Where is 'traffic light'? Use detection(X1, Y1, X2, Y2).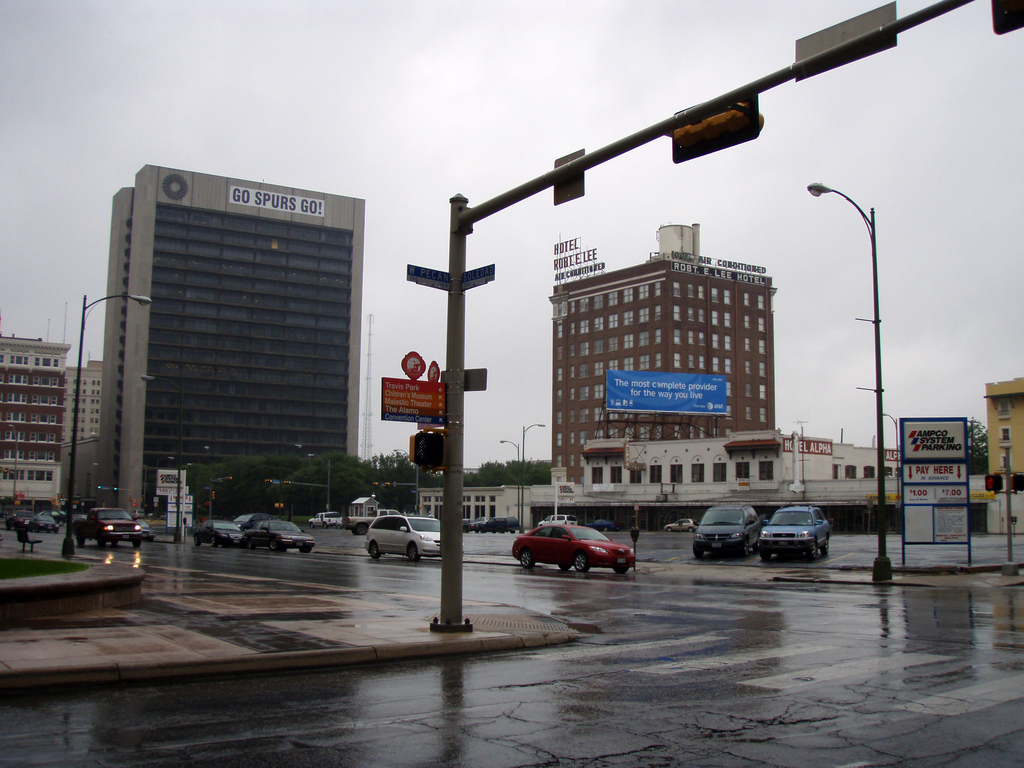
detection(273, 504, 277, 509).
